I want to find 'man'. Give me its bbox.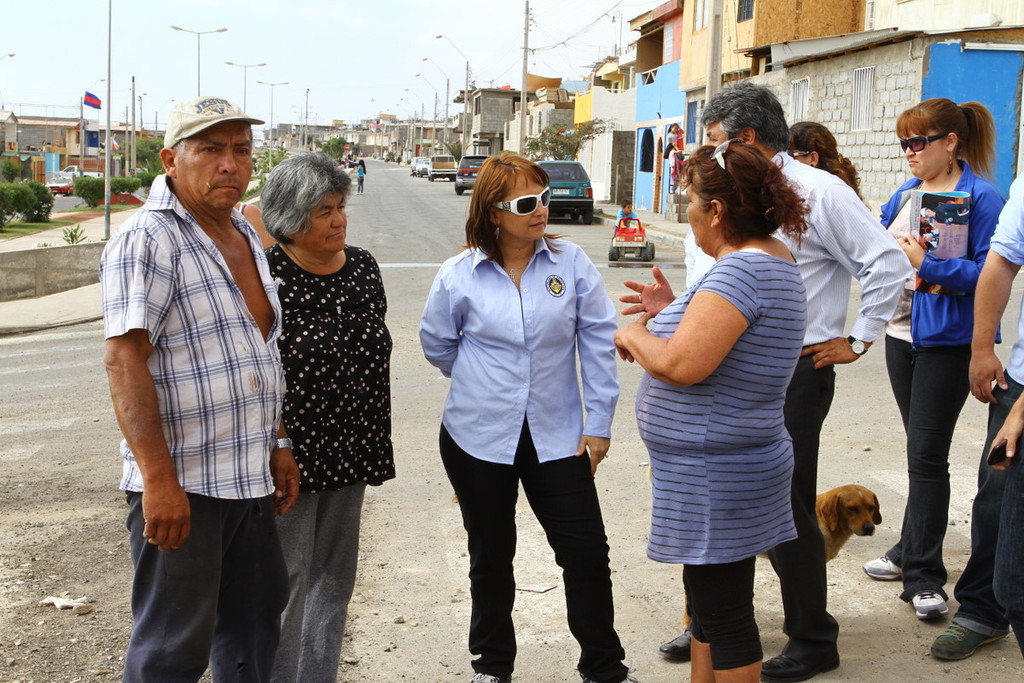
bbox(929, 165, 1023, 658).
